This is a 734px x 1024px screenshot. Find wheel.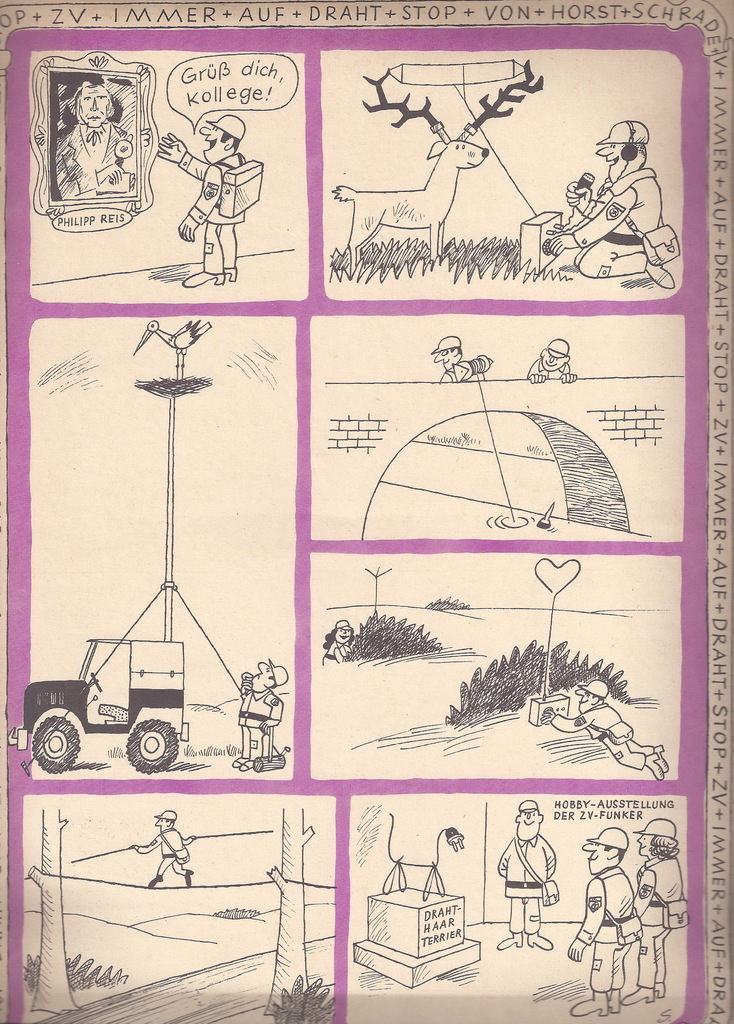
Bounding box: bbox(34, 716, 77, 774).
